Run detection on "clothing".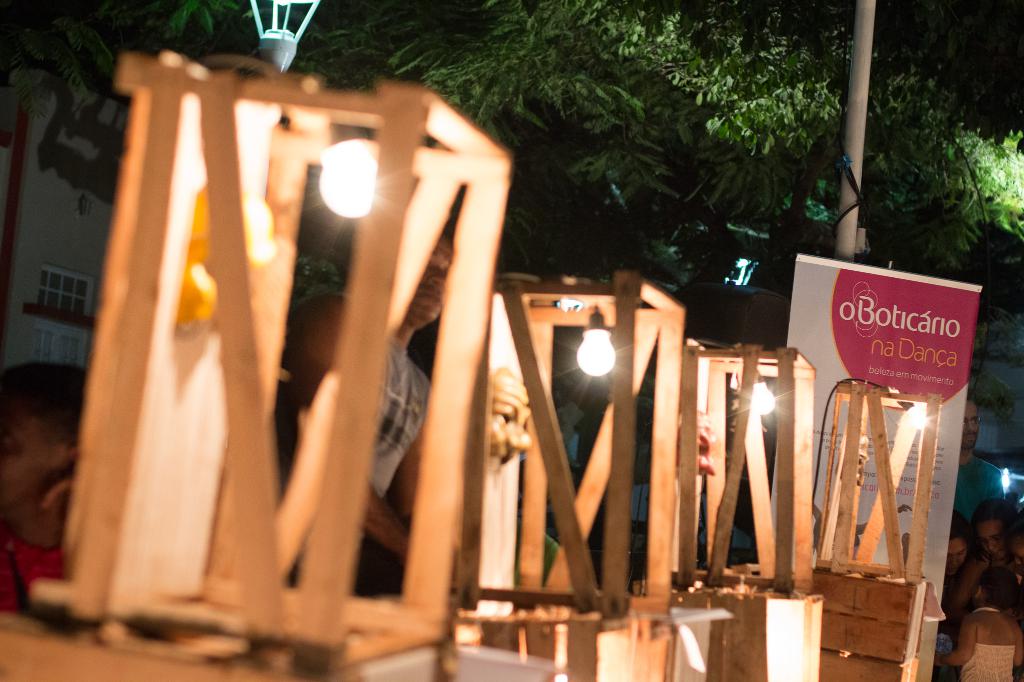
Result: locate(555, 398, 582, 450).
